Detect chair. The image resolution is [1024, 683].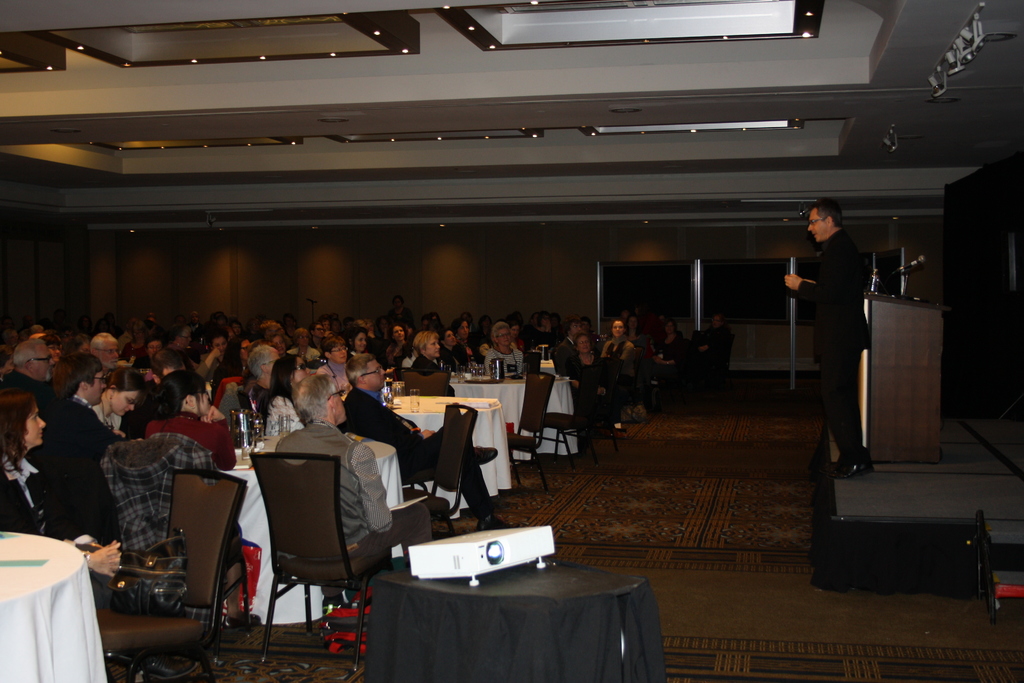
detection(505, 367, 557, 488).
